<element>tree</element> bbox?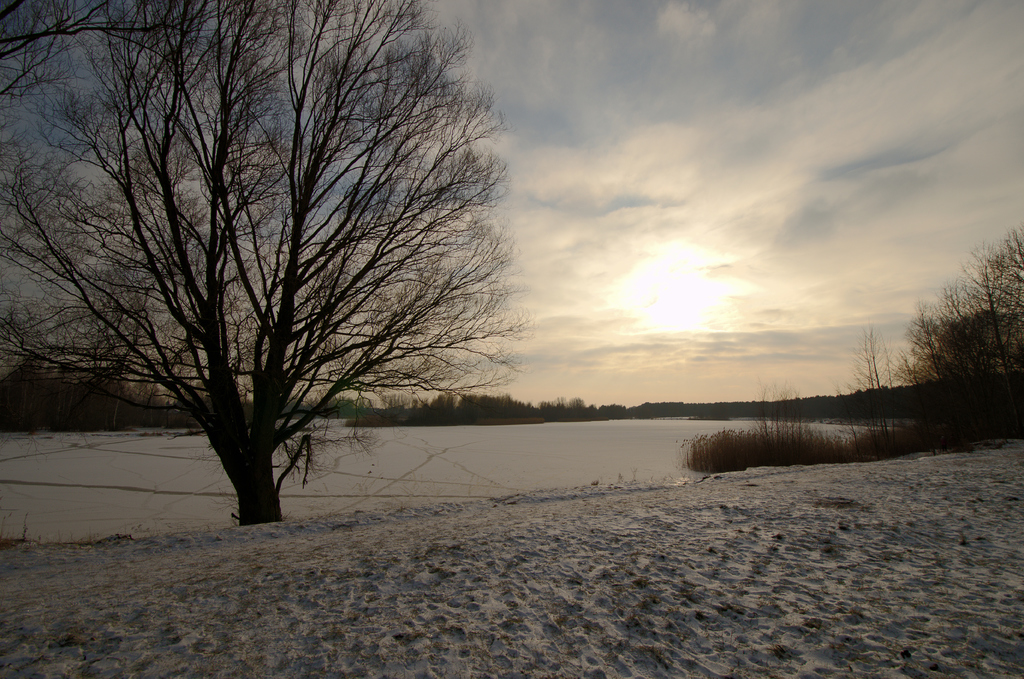
select_region(895, 218, 1023, 445)
